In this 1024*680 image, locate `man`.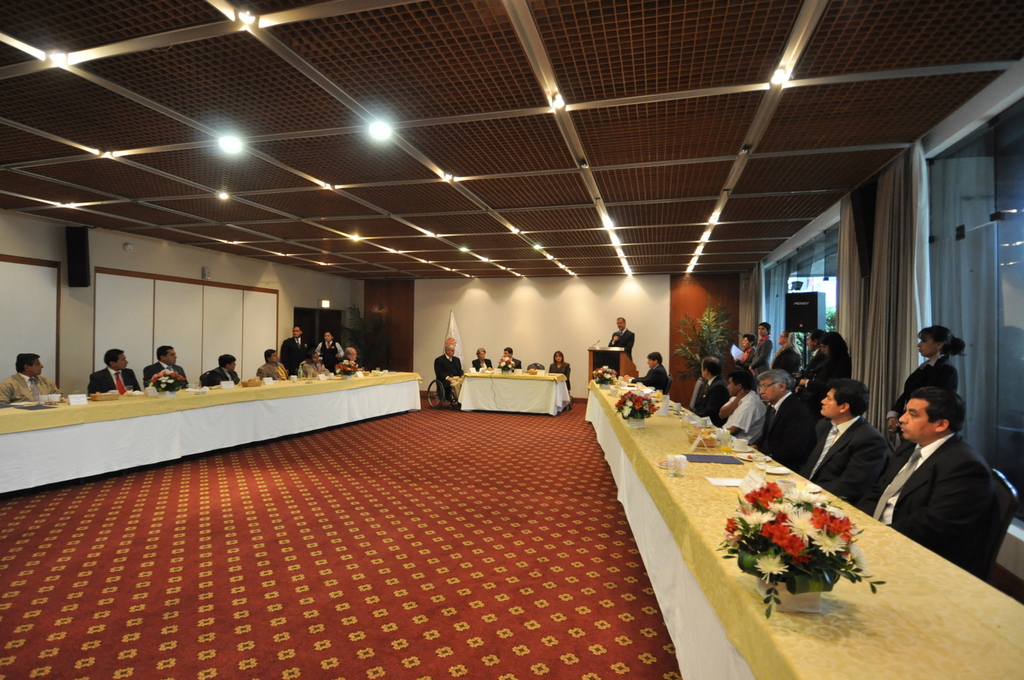
Bounding box: left=858, top=383, right=1002, bottom=587.
